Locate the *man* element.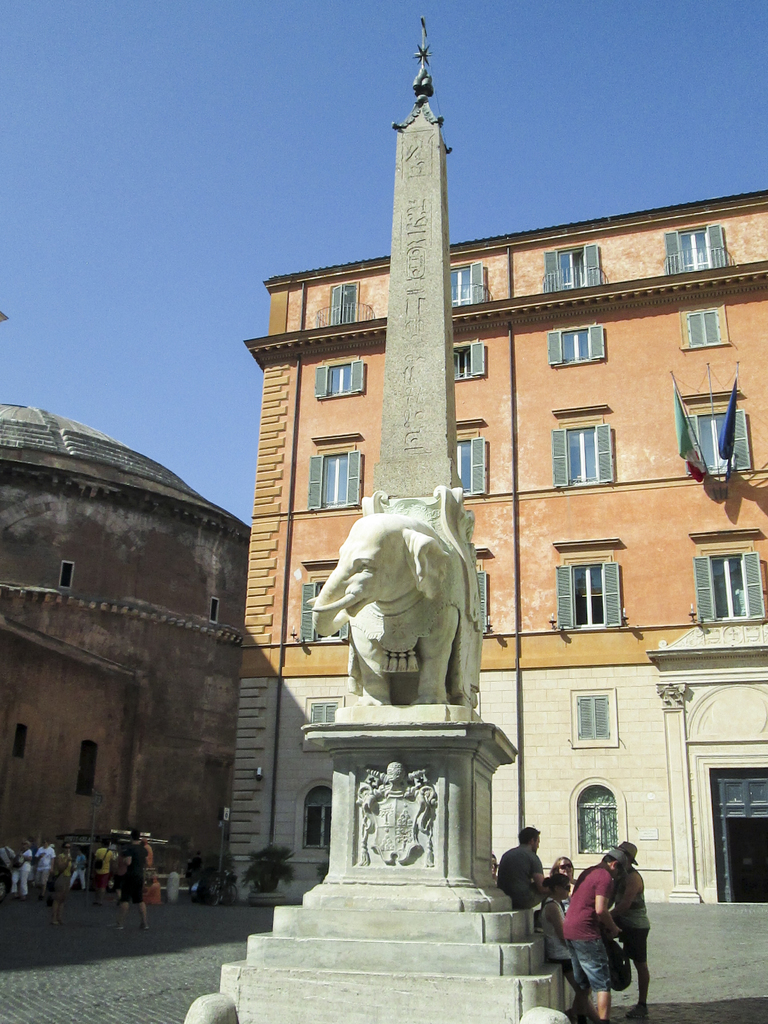
Element bbox: (left=499, top=828, right=558, bottom=911).
